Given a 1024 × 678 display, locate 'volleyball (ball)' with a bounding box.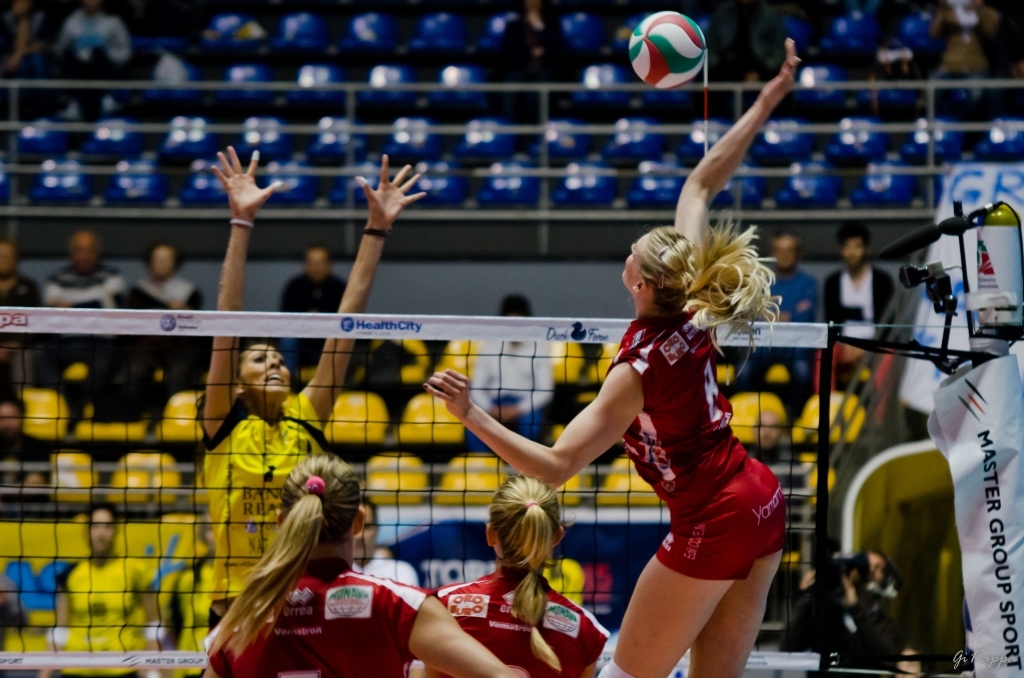
Located: BBox(629, 12, 704, 88).
